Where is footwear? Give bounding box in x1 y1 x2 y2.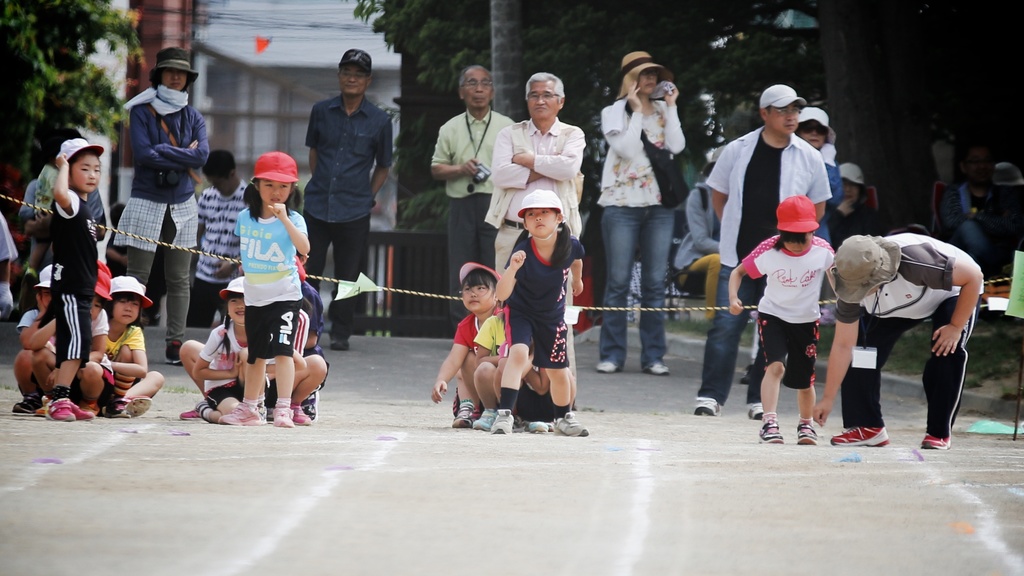
797 420 822 445.
